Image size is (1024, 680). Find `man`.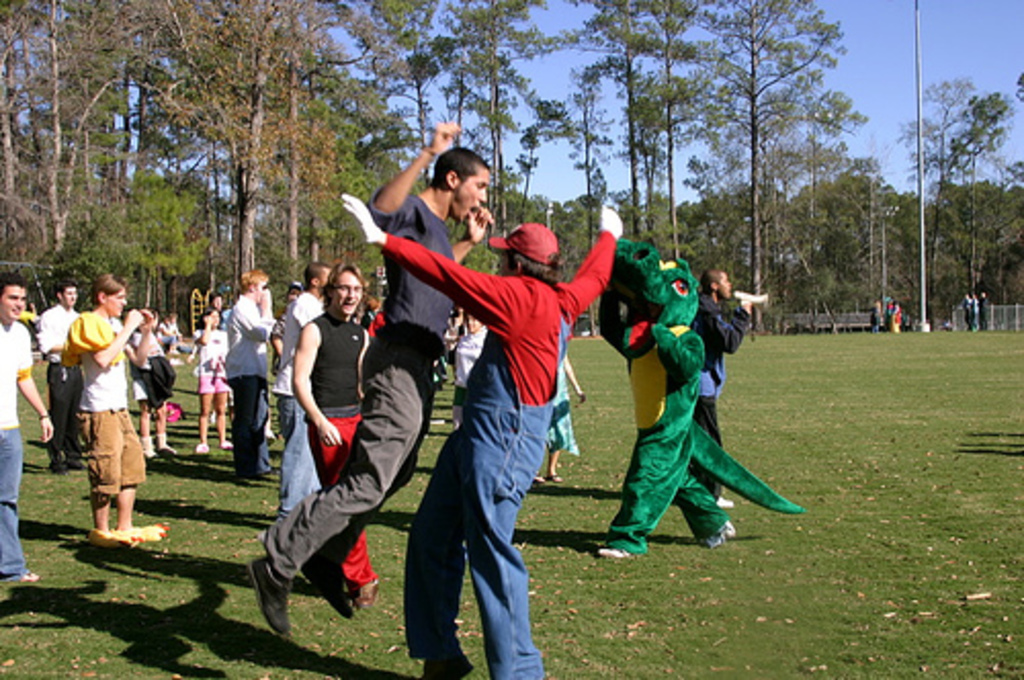
pyautogui.locateOnScreen(221, 266, 276, 479).
